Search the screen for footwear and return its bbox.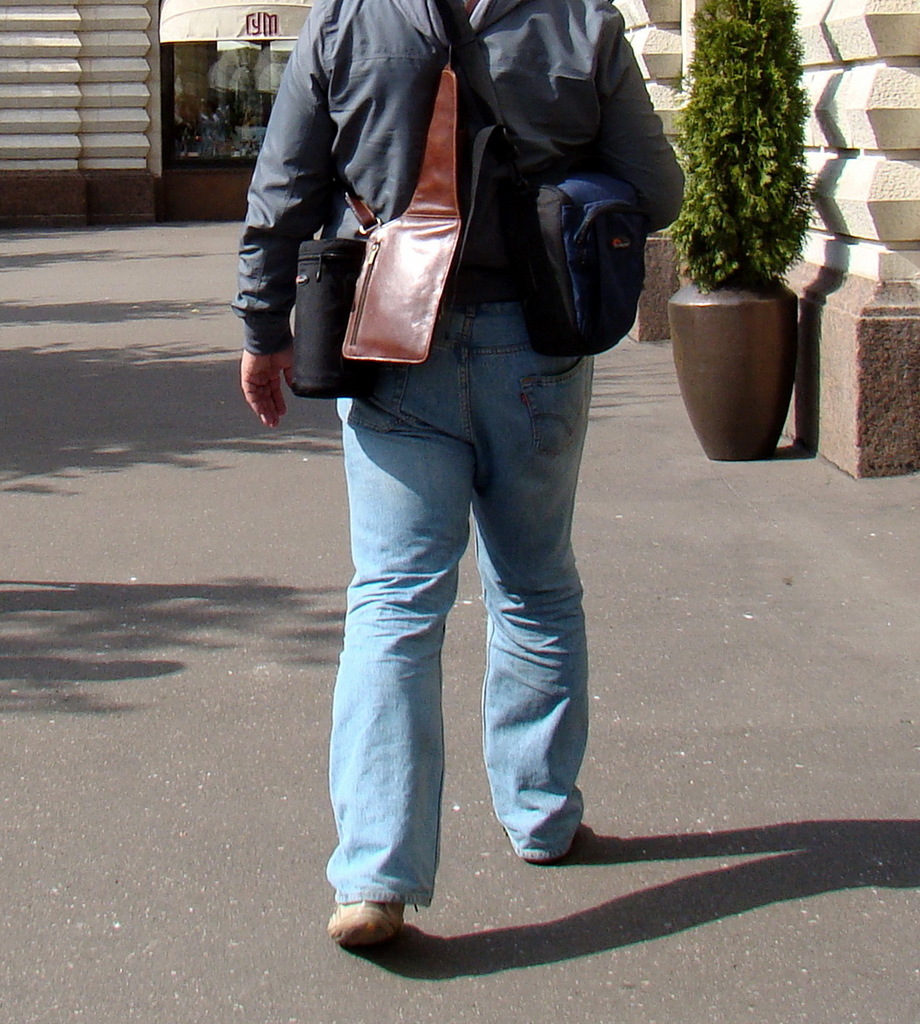
Found: 319, 845, 428, 944.
